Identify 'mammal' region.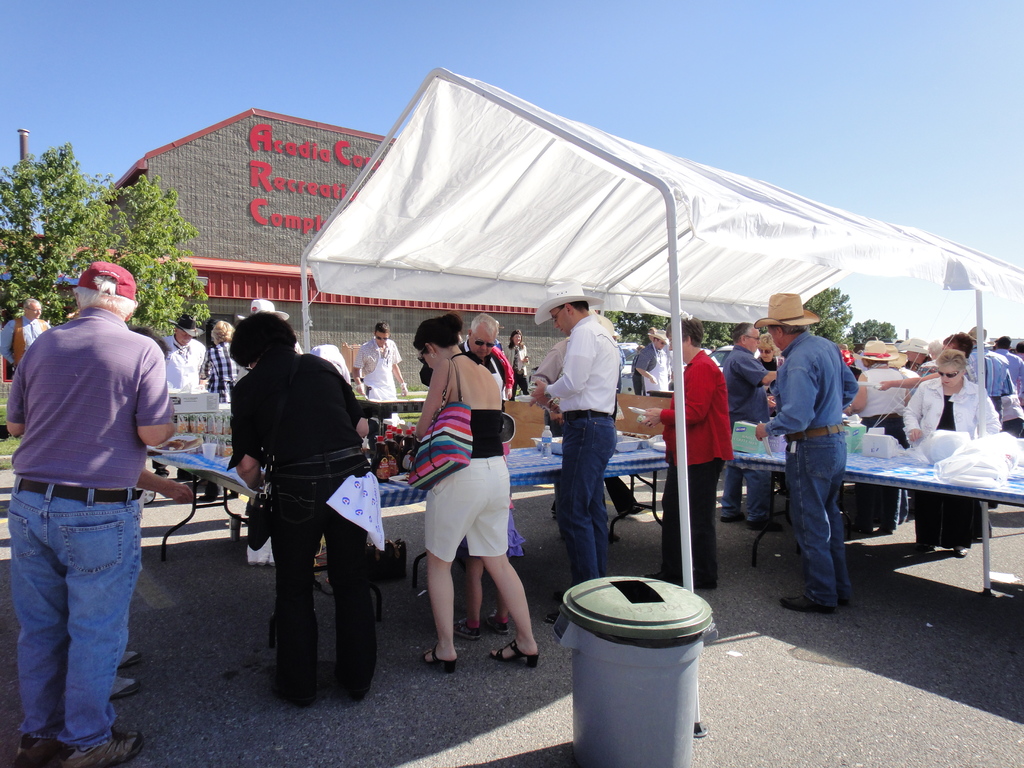
Region: bbox=[461, 309, 513, 386].
